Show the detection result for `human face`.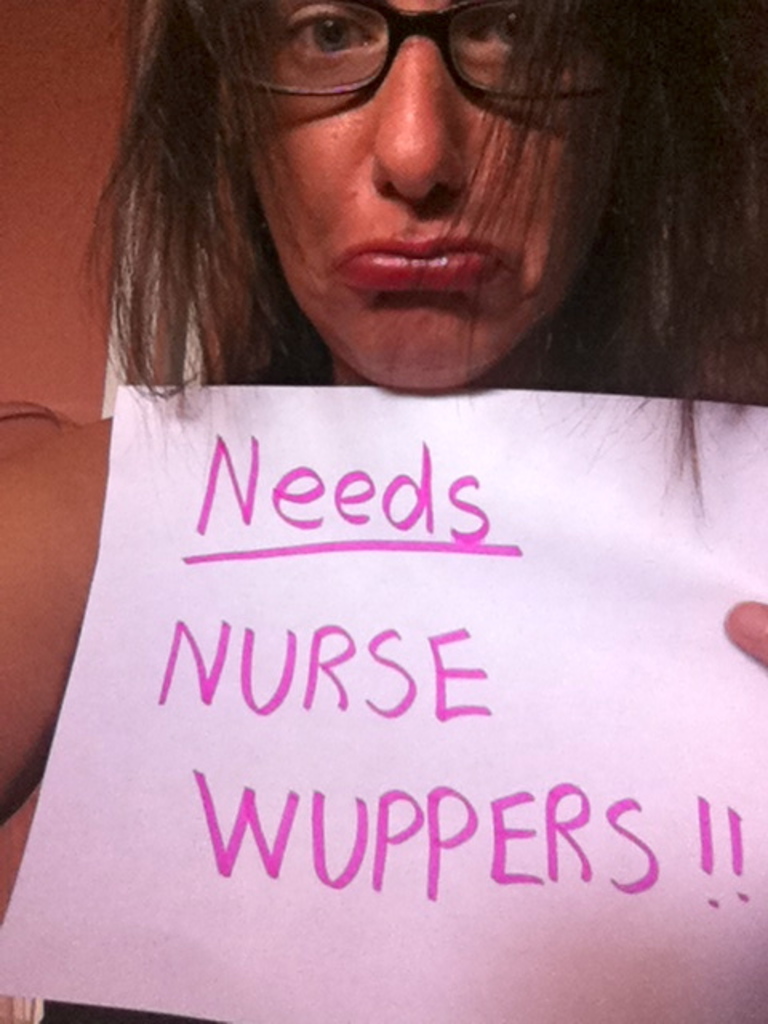
bbox=[248, 5, 614, 389].
